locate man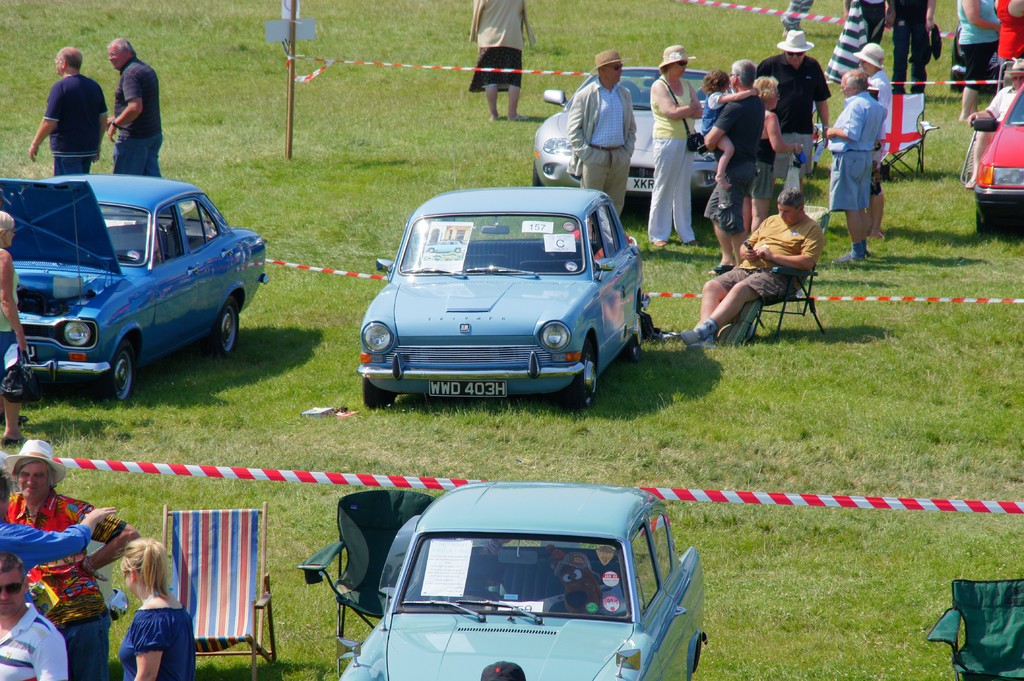
[0, 555, 68, 680]
